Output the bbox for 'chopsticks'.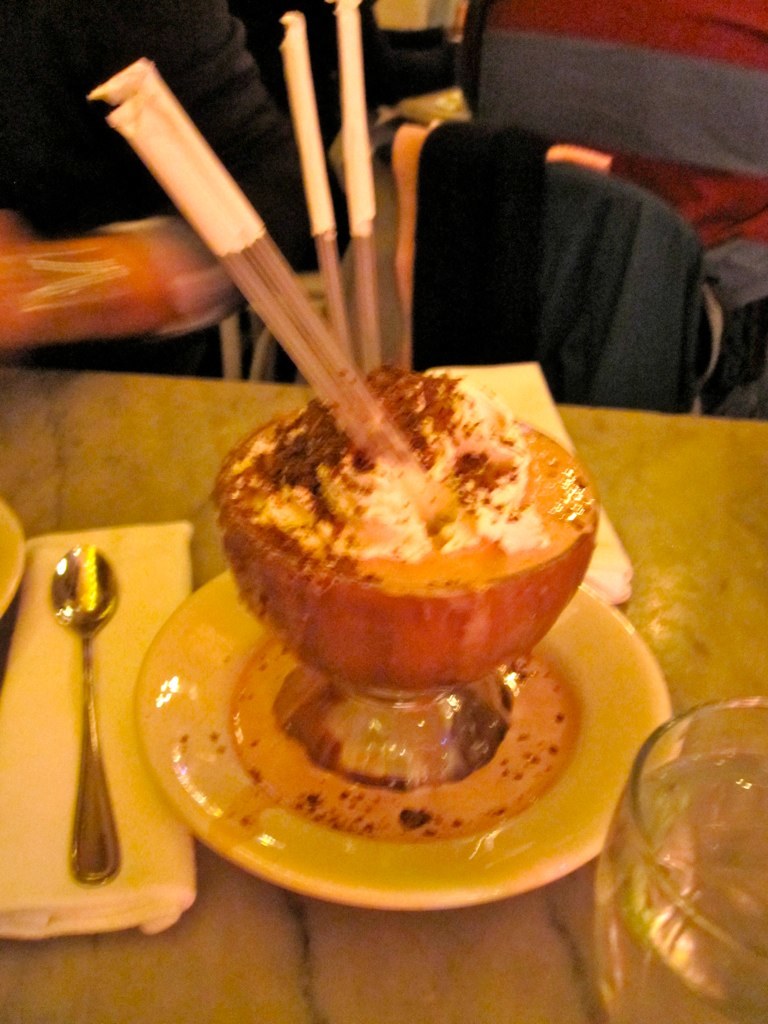
detection(276, 0, 382, 377).
